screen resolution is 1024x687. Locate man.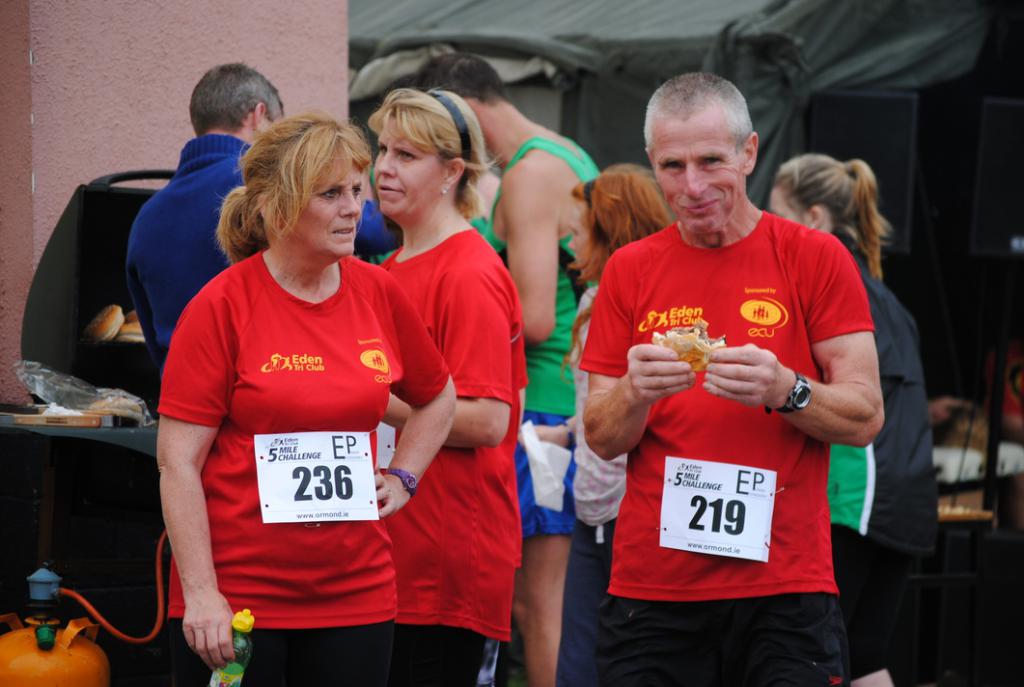
l=567, t=84, r=883, b=678.
